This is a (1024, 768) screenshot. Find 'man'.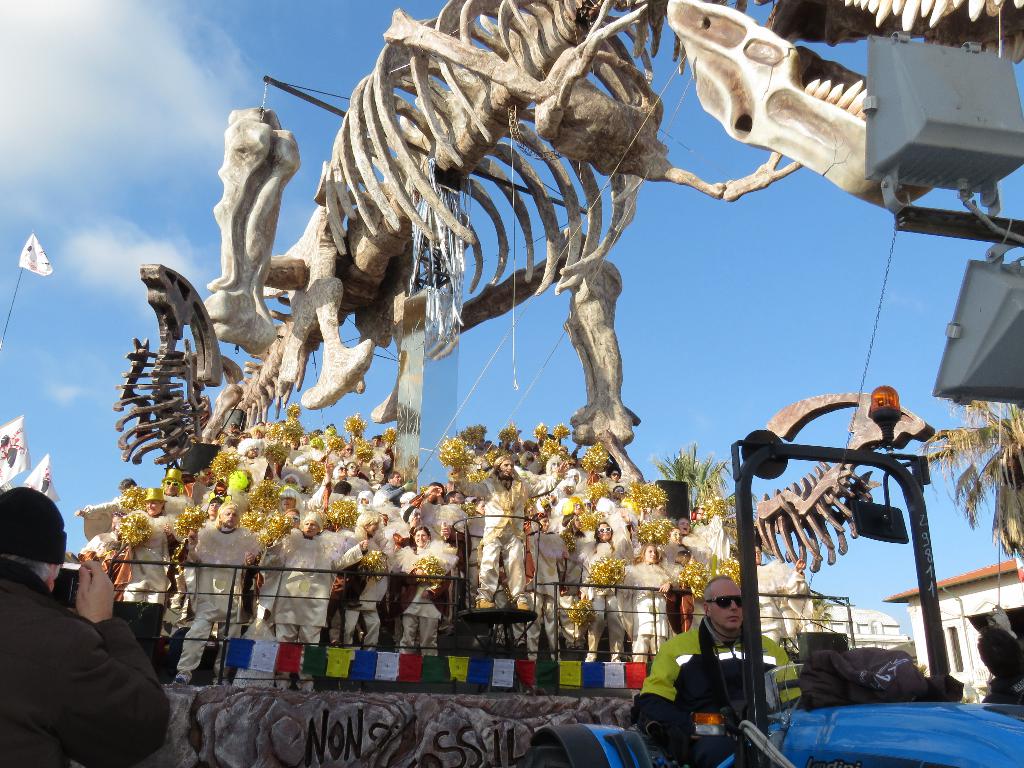
Bounding box: [382,471,415,506].
